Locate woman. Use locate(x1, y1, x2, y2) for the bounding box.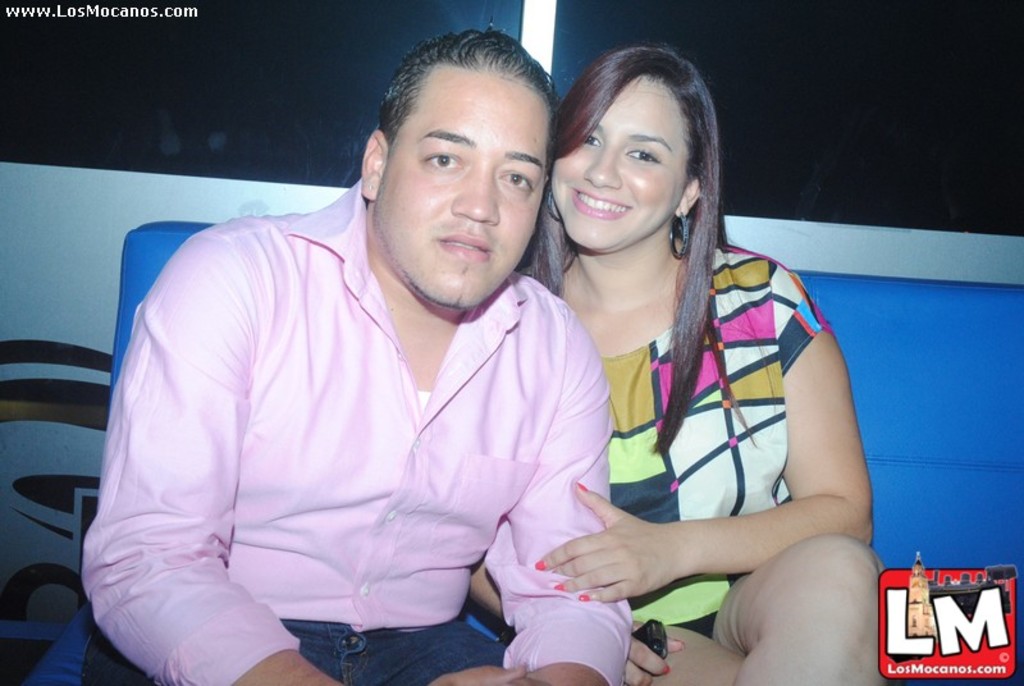
locate(490, 29, 855, 685).
